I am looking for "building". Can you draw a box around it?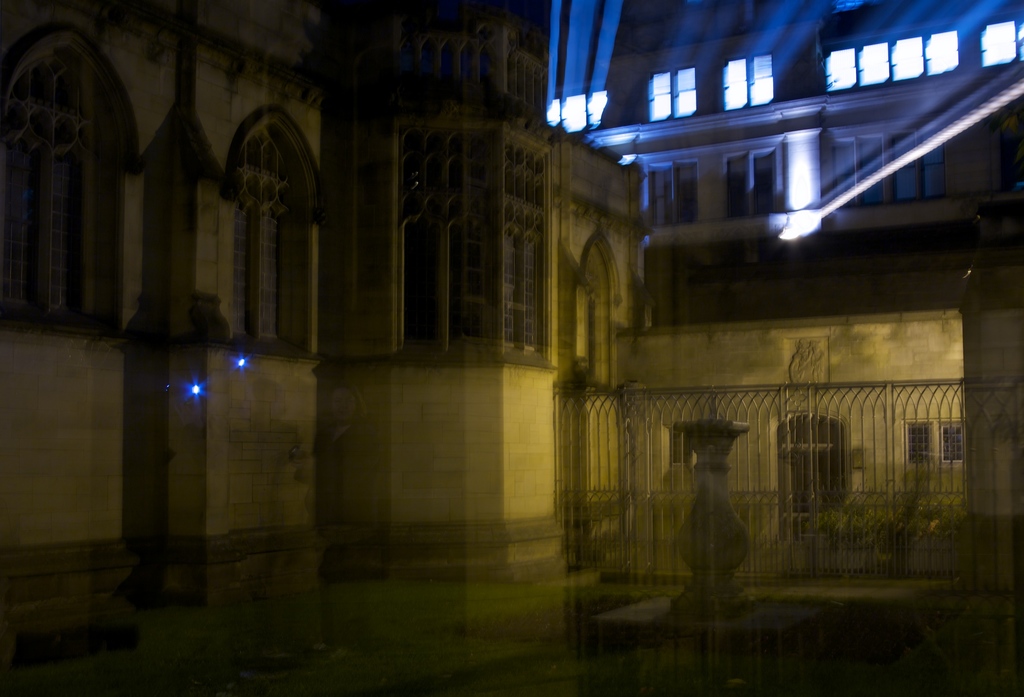
Sure, the bounding box is rect(0, 0, 1023, 696).
